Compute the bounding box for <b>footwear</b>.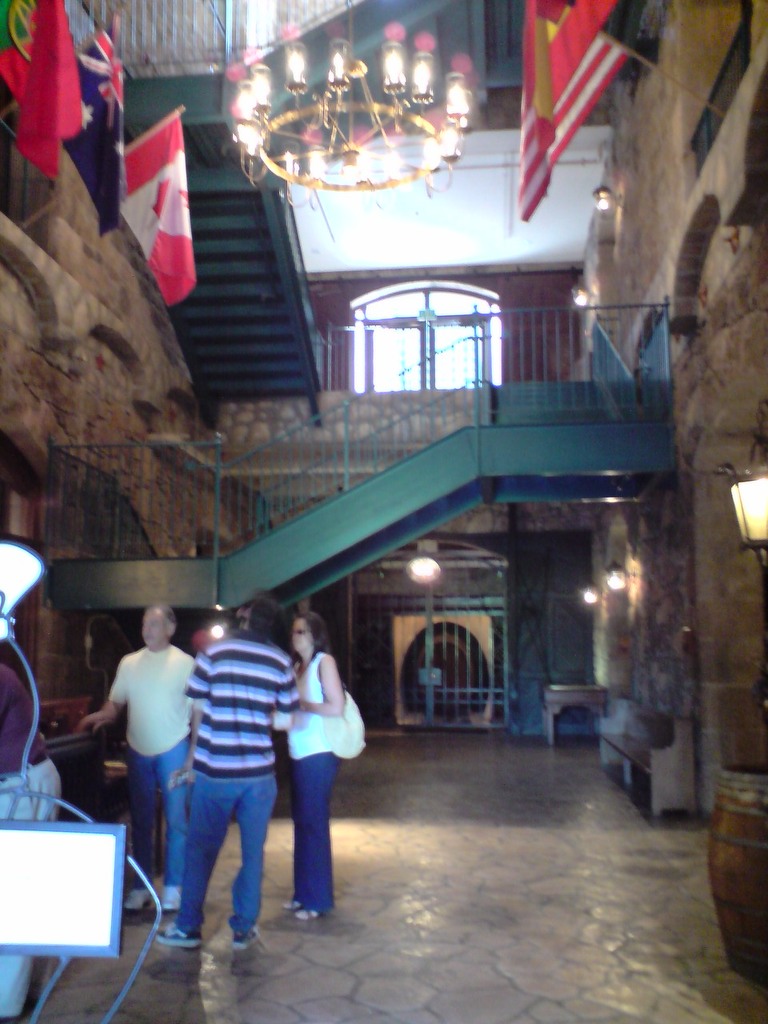
124 894 158 913.
